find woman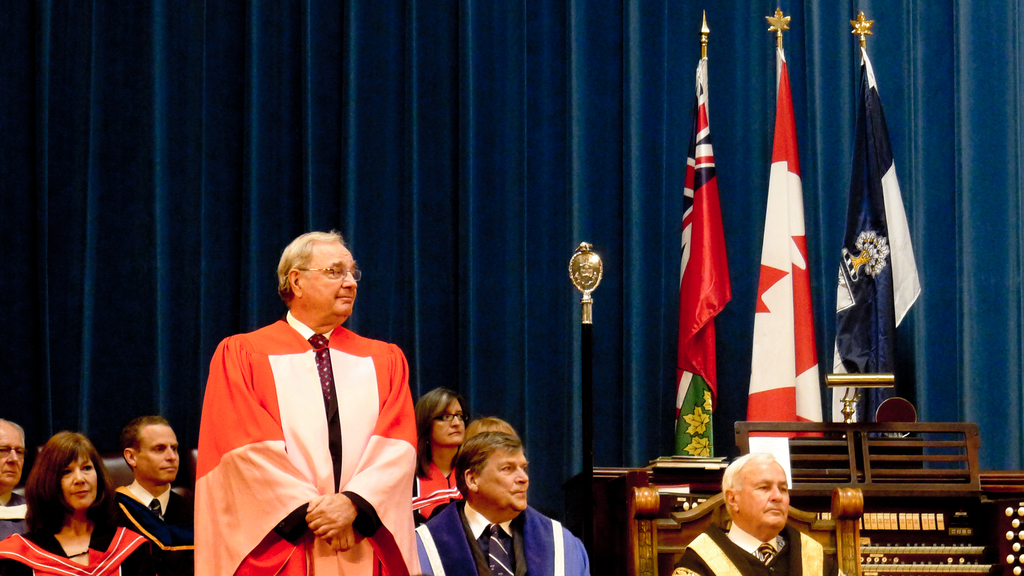
BBox(410, 383, 470, 527)
